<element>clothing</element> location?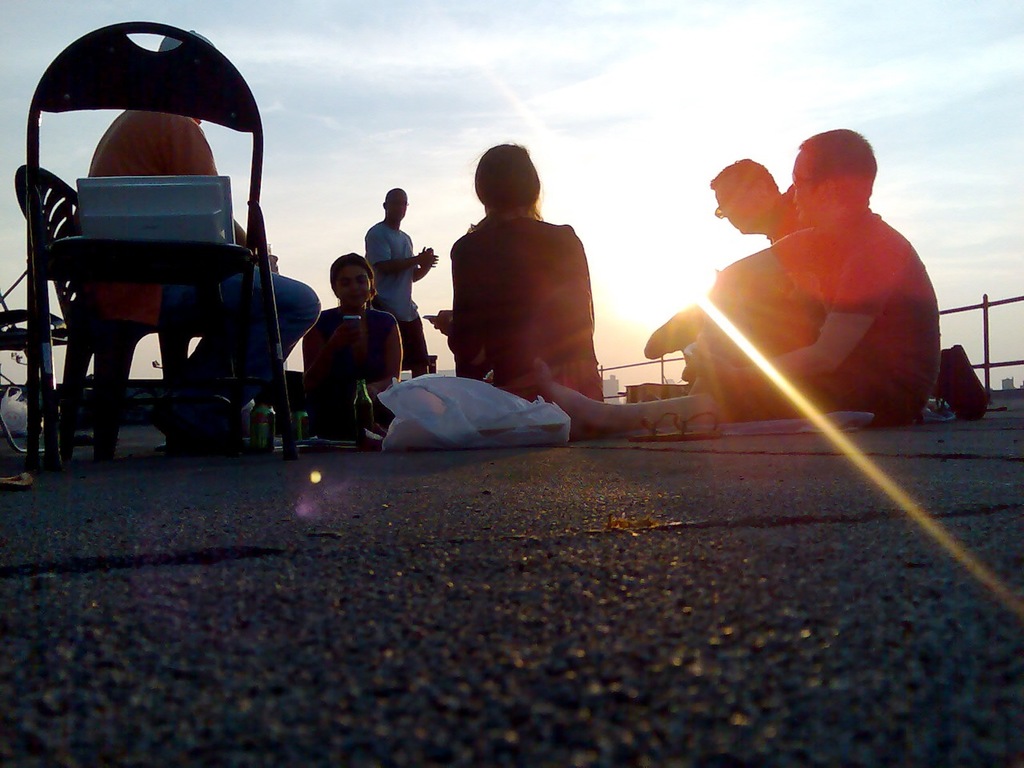
region(445, 163, 605, 391)
